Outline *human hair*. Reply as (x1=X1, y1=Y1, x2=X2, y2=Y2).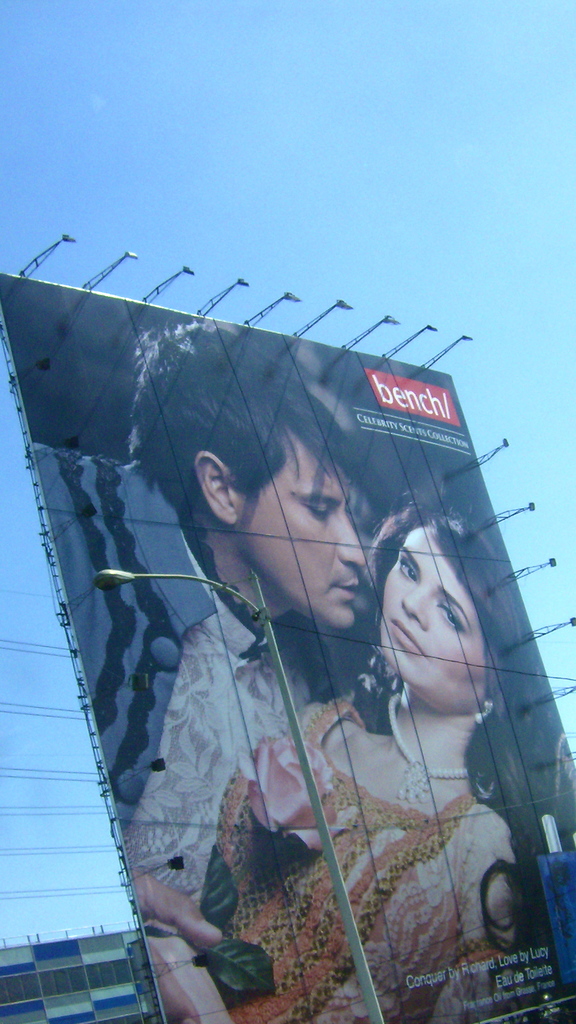
(x1=347, y1=495, x2=555, y2=965).
